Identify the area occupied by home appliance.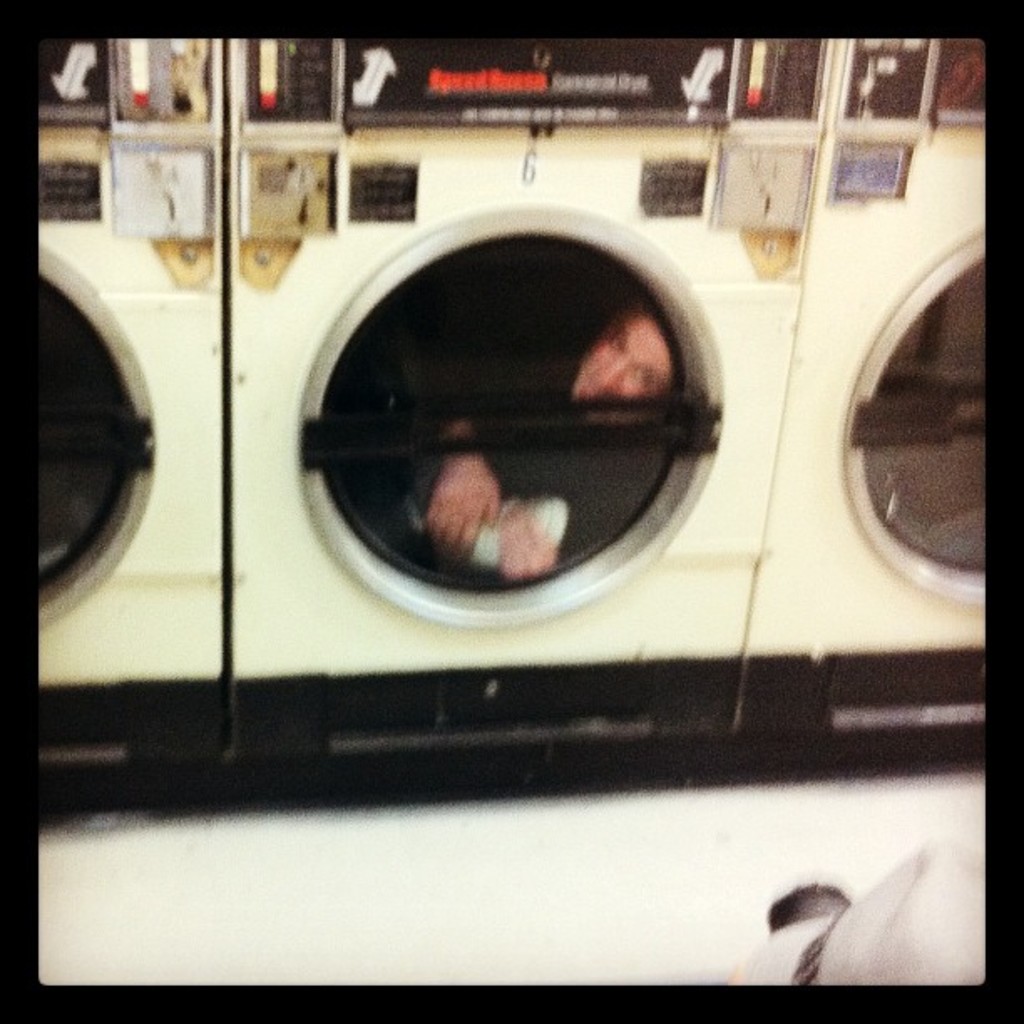
Area: box(224, 30, 830, 812).
